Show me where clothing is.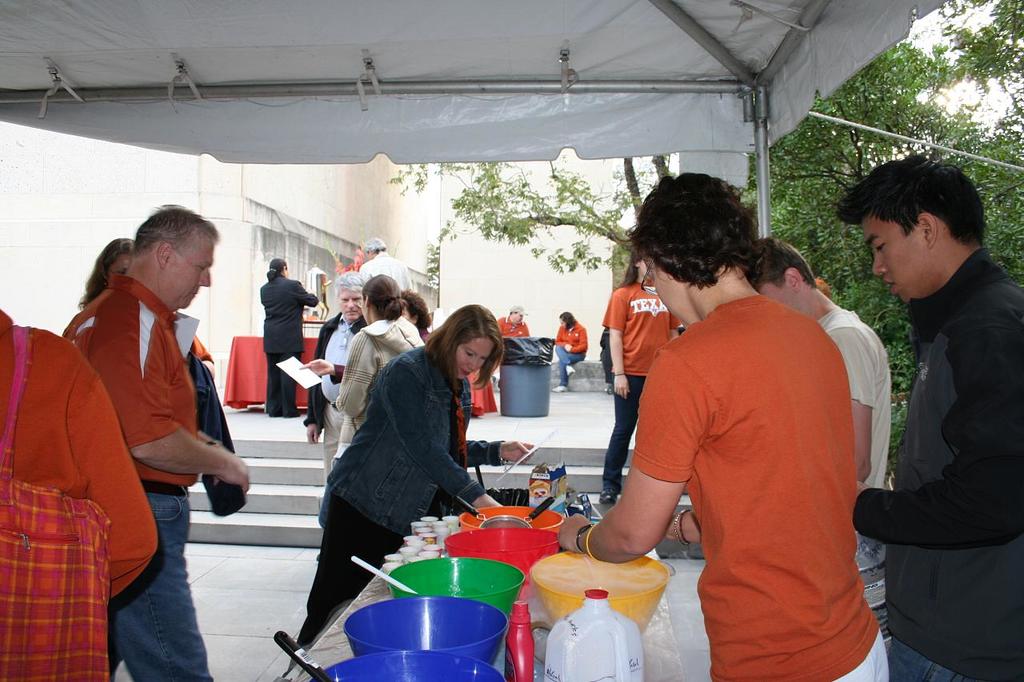
clothing is at (611,274,922,681).
